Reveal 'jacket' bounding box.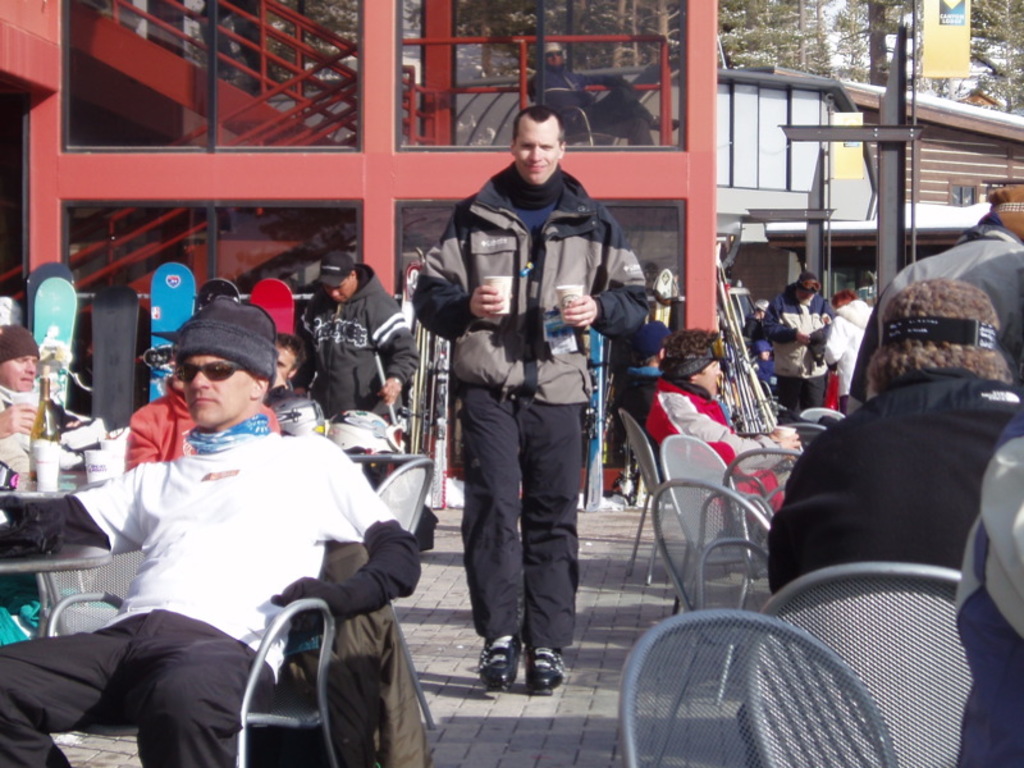
Revealed: pyautogui.locateOnScreen(289, 261, 415, 421).
